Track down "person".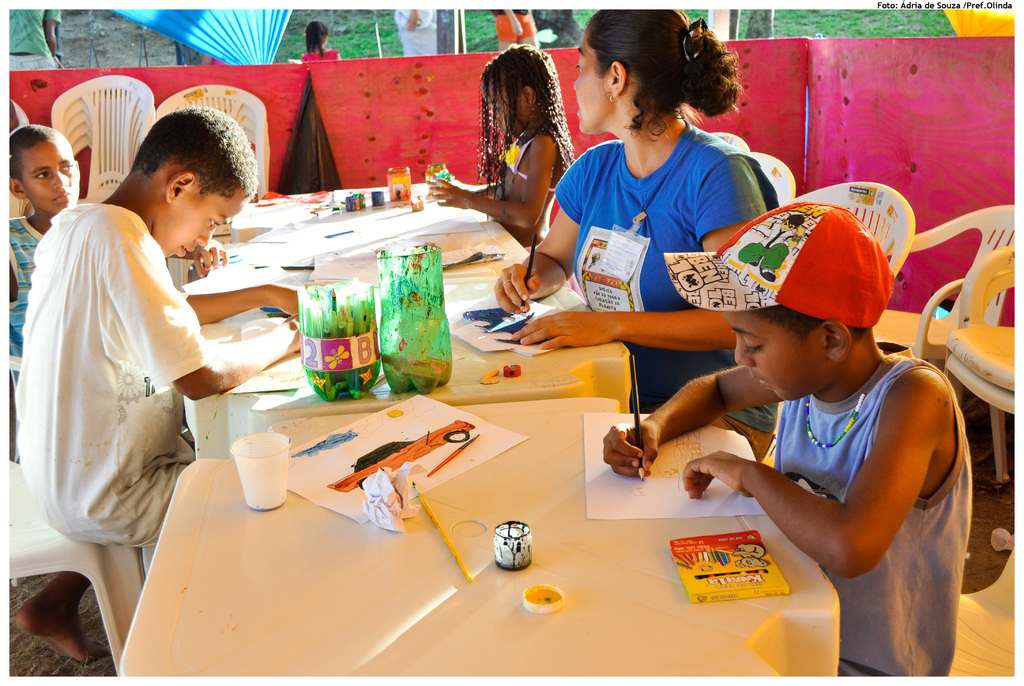
Tracked to l=488, t=0, r=786, b=465.
